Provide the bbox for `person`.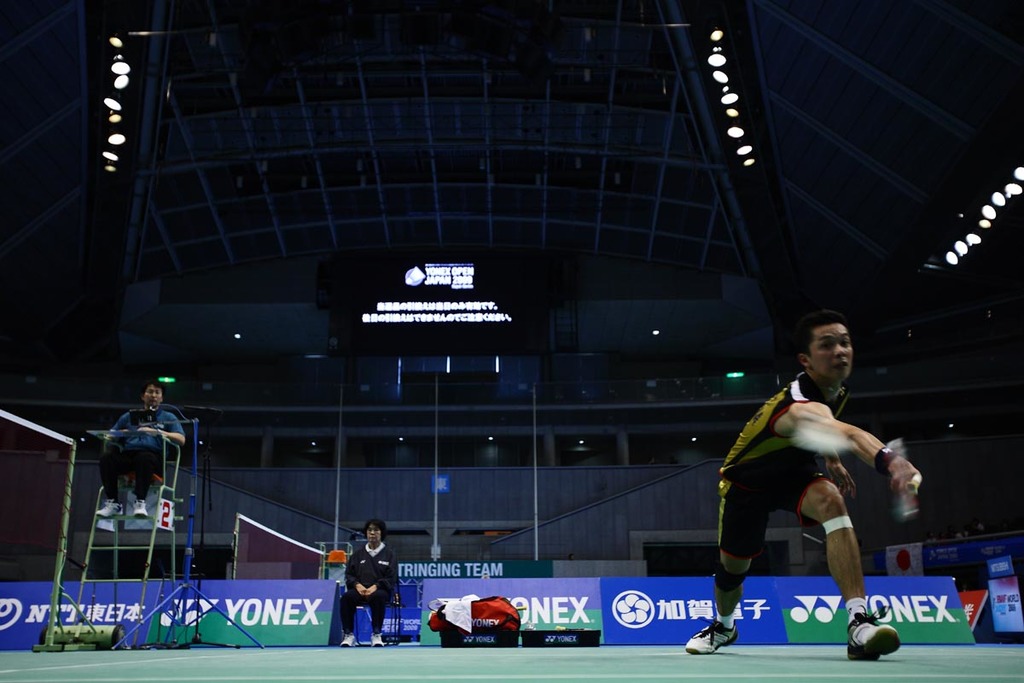
(x1=684, y1=306, x2=925, y2=673).
